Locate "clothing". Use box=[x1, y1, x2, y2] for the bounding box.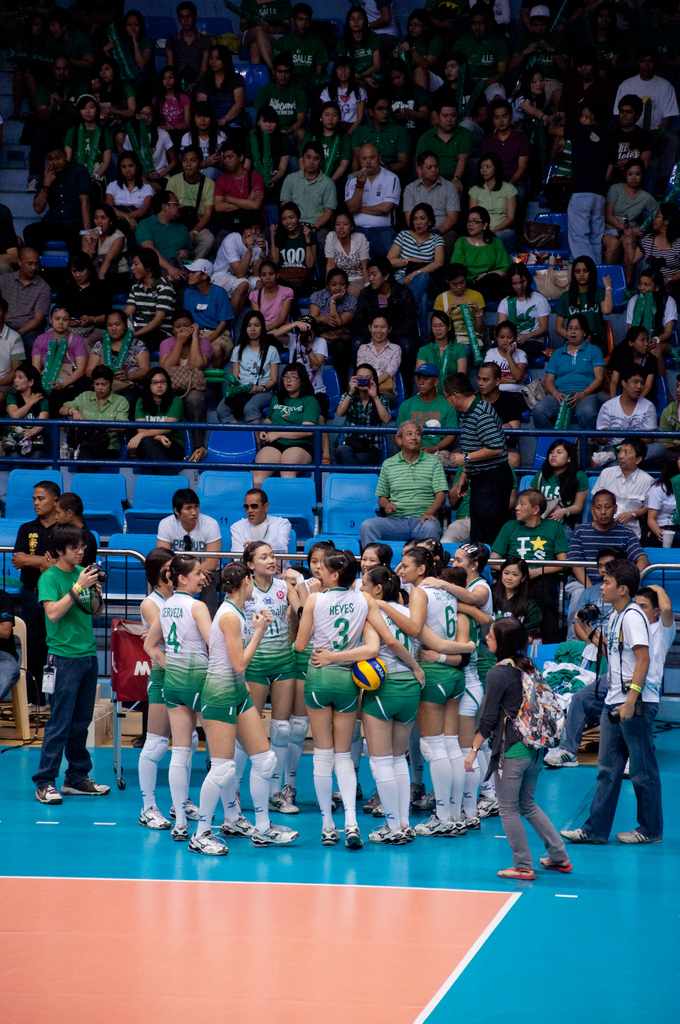
box=[22, 530, 115, 796].
